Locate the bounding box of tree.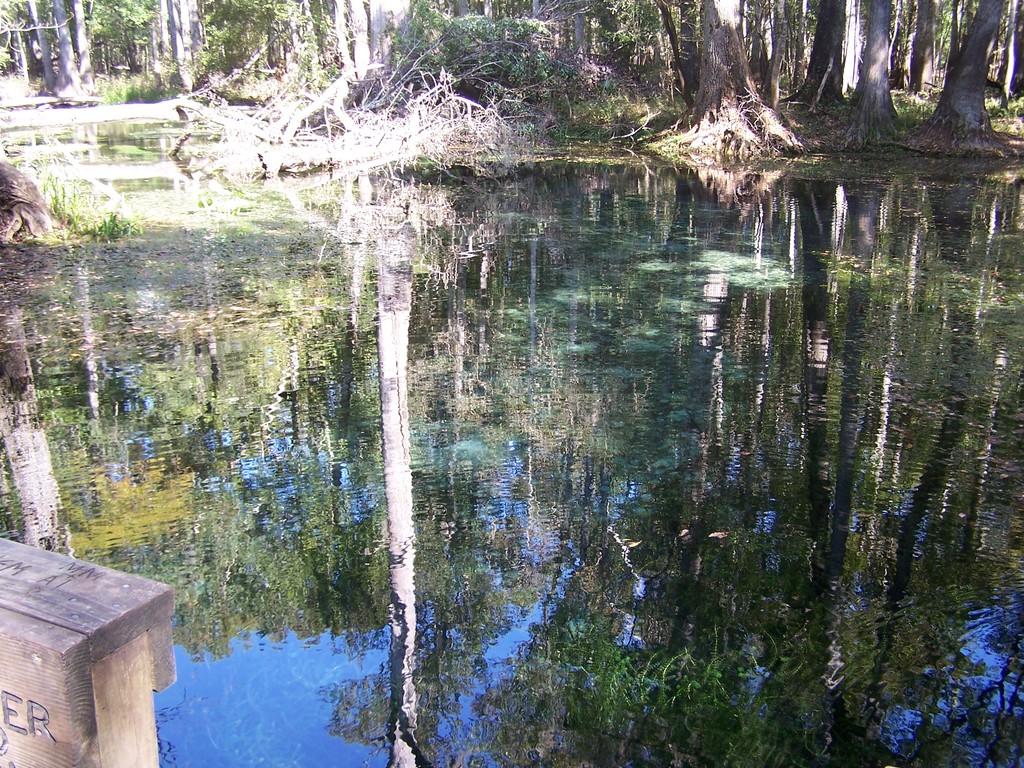
Bounding box: bbox=[288, 0, 442, 145].
